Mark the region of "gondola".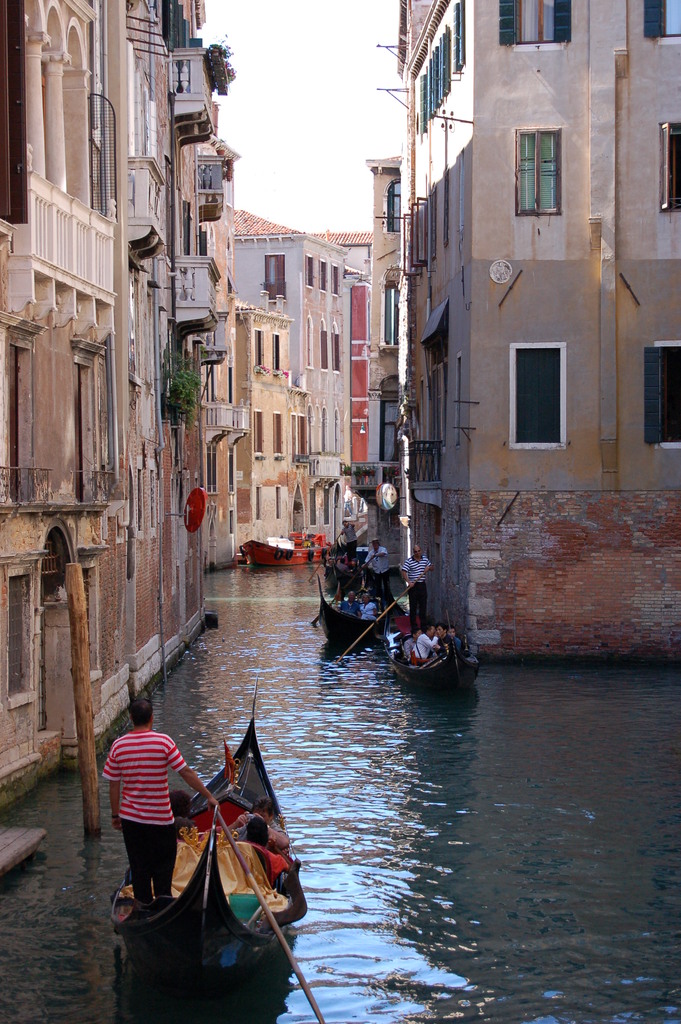
Region: bbox=(105, 666, 318, 991).
